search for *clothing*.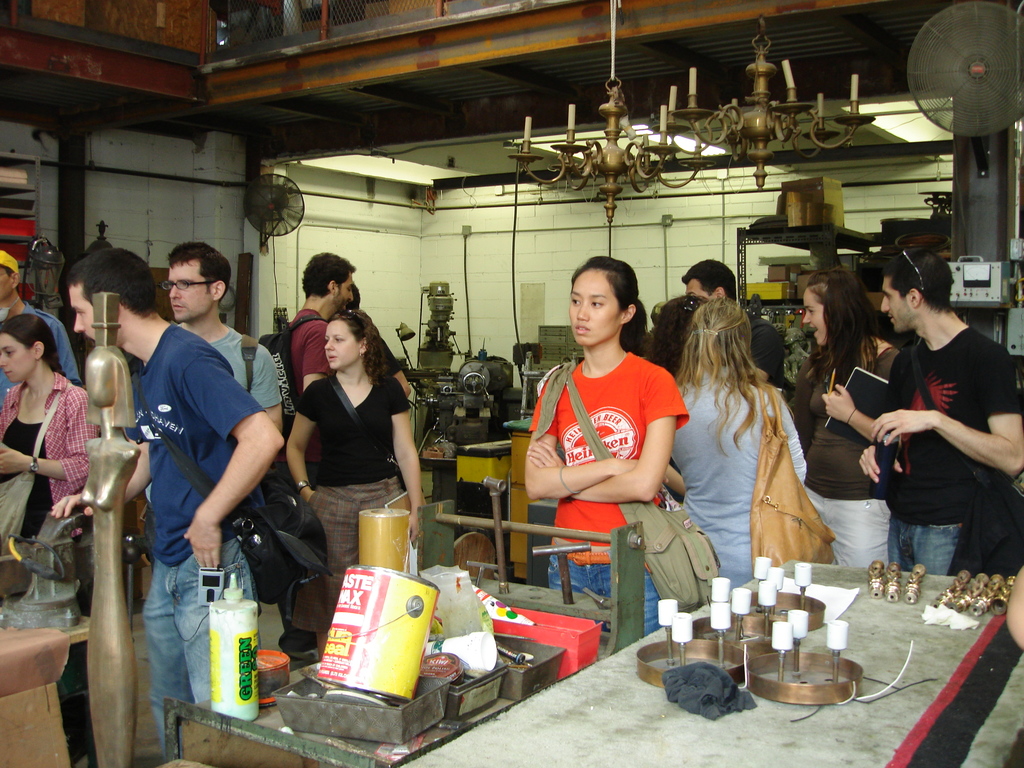
Found at [x1=524, y1=338, x2=687, y2=648].
